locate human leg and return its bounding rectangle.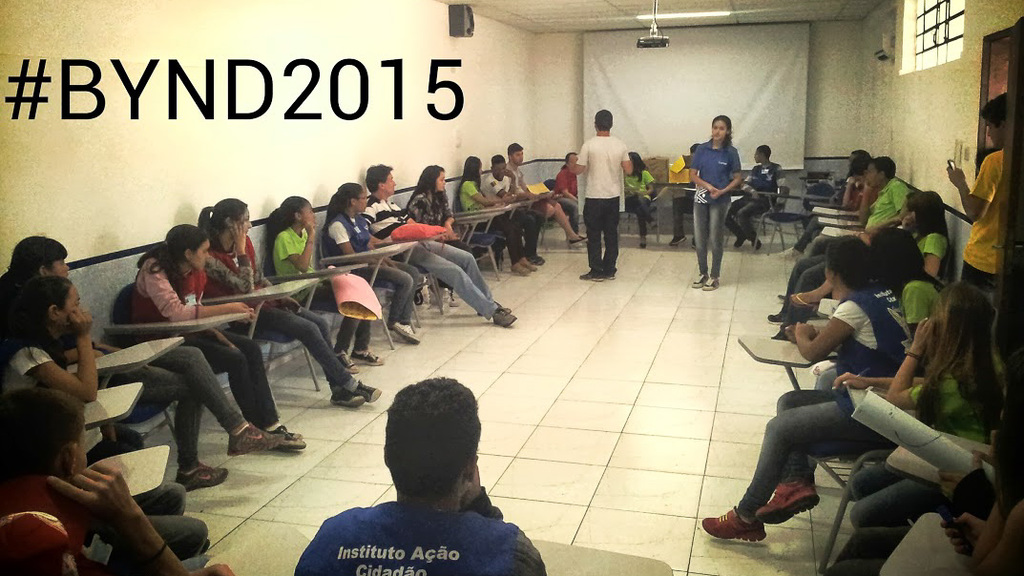
<bbox>118, 333, 283, 474</bbox>.
